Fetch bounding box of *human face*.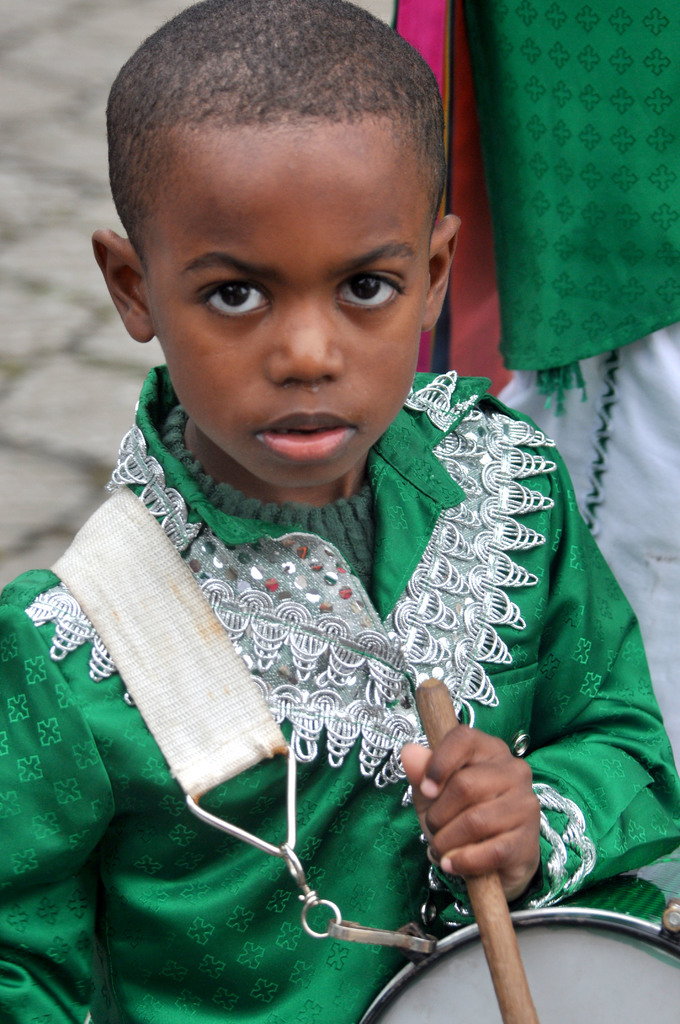
Bbox: Rect(153, 118, 429, 491).
